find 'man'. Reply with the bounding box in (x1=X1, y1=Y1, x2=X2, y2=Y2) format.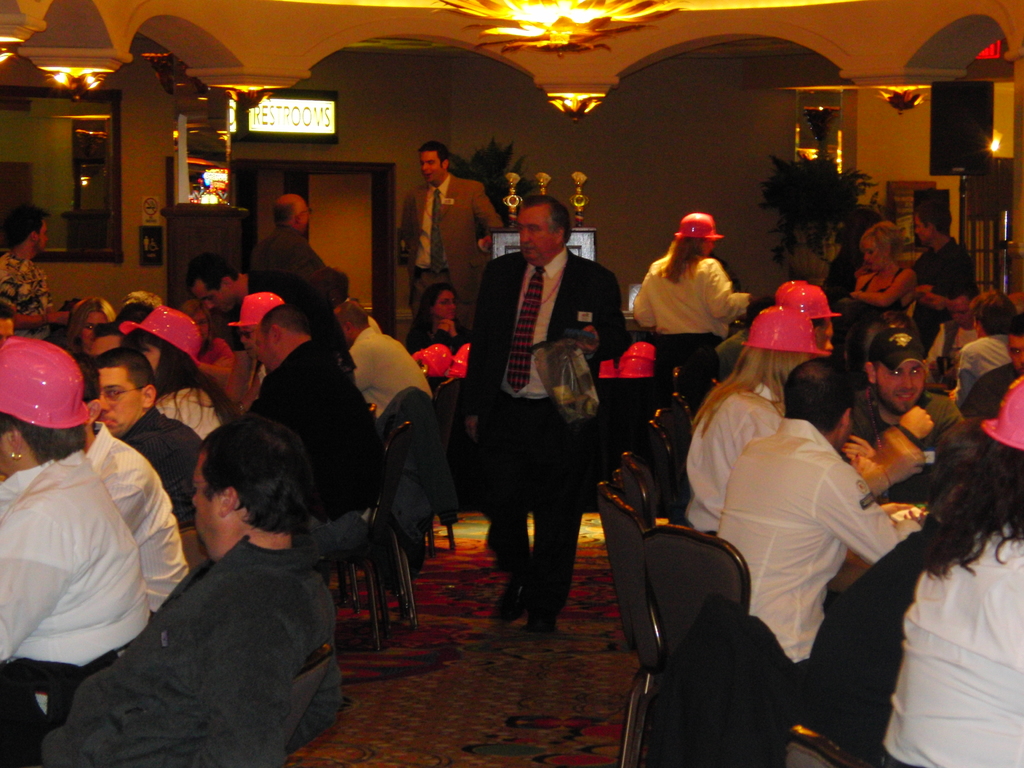
(x1=460, y1=192, x2=635, y2=636).
